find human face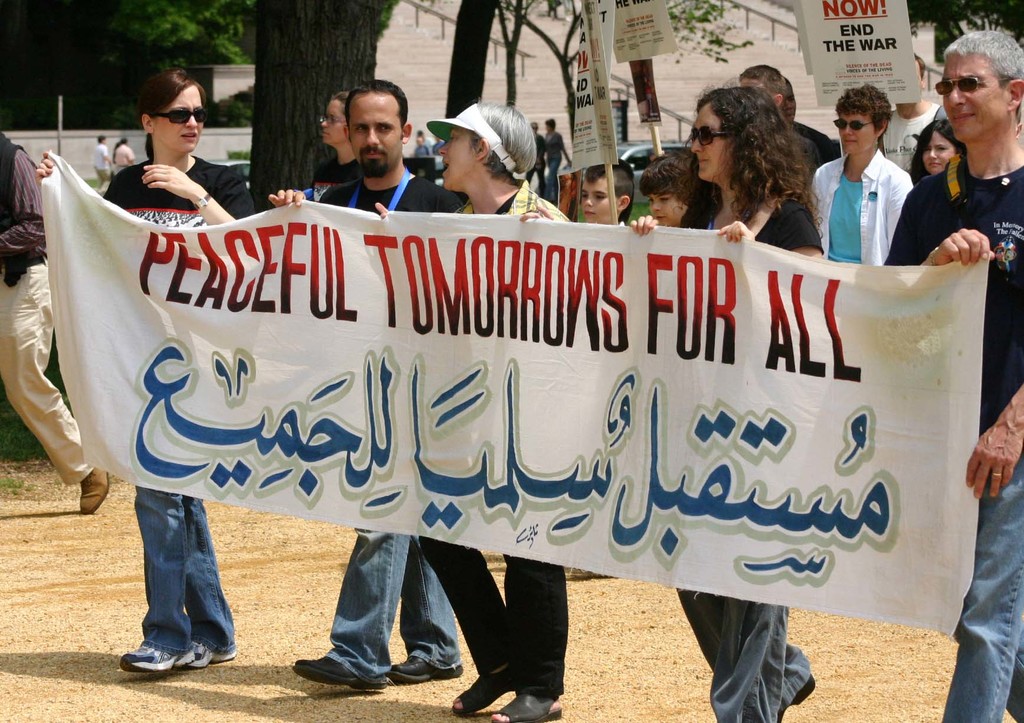
932:53:1014:152
